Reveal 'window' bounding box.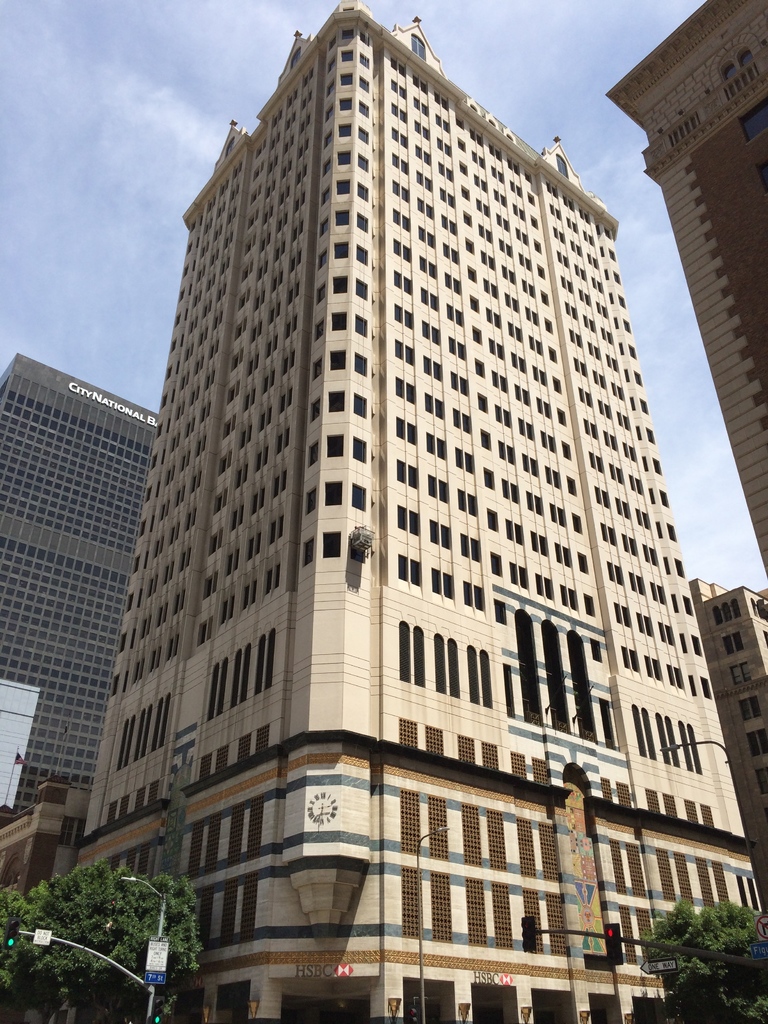
Revealed: [x1=336, y1=179, x2=350, y2=193].
